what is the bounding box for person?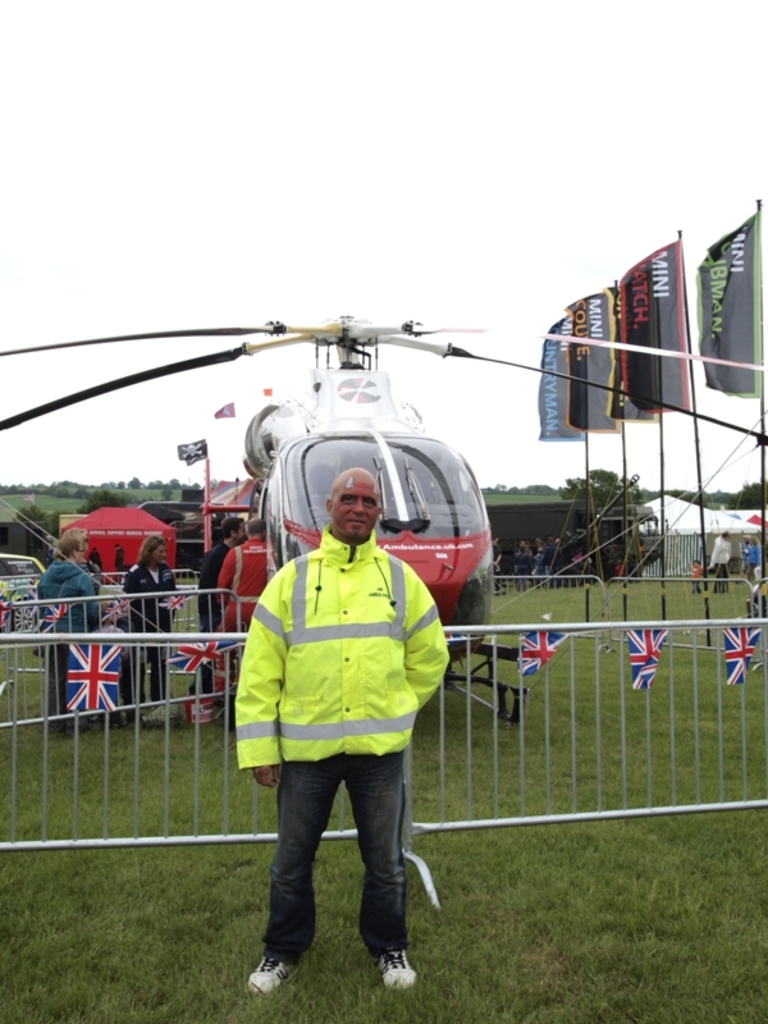
bbox(489, 536, 503, 590).
